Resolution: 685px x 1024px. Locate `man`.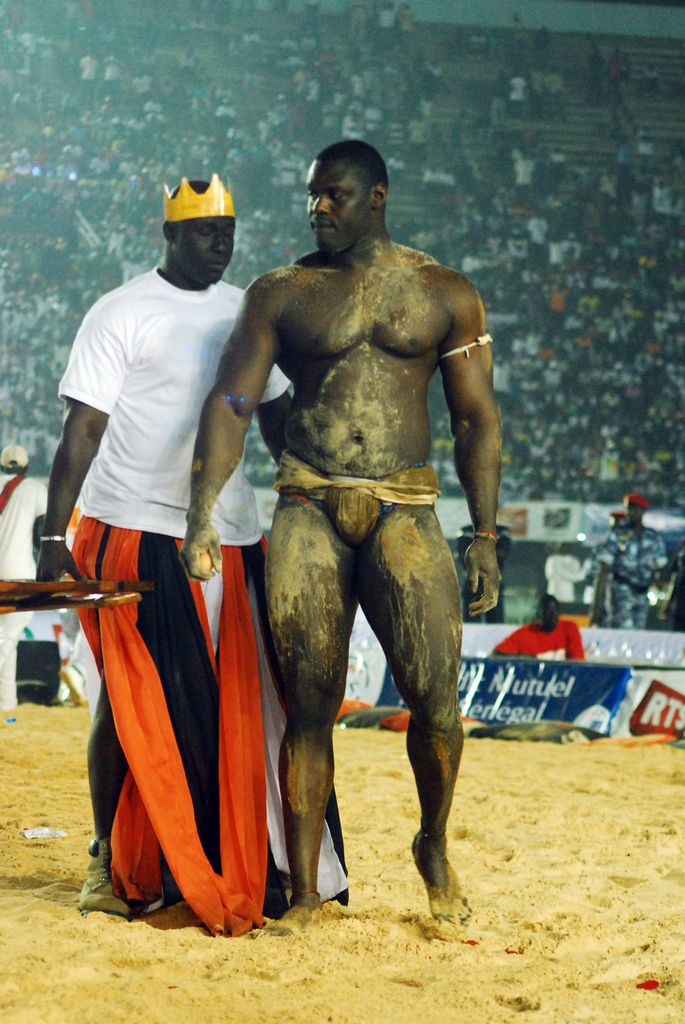
[190, 144, 496, 930].
